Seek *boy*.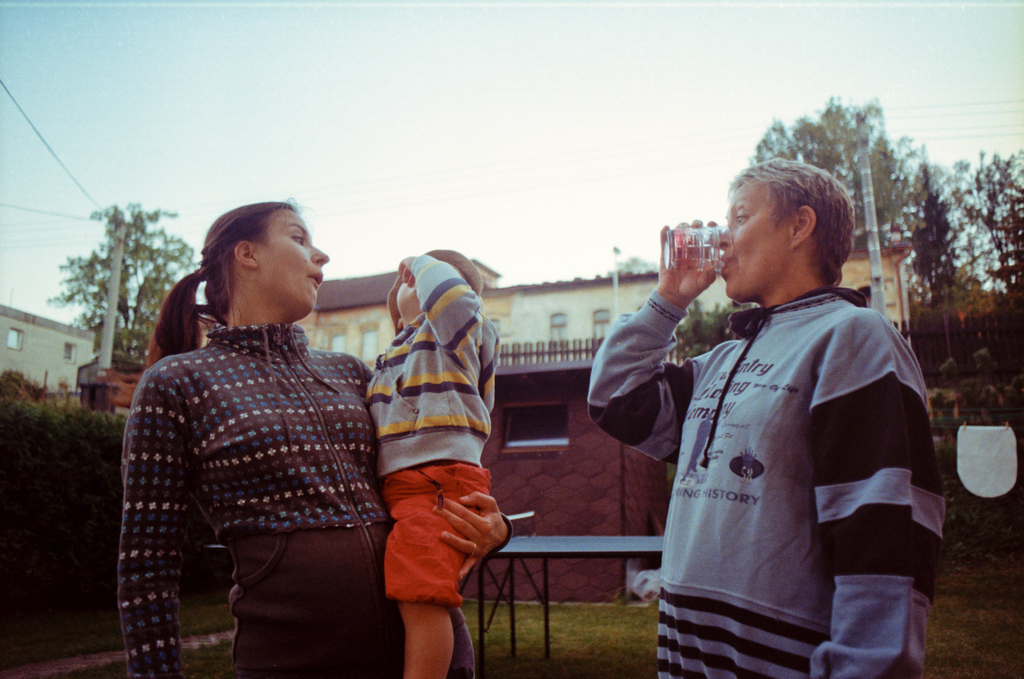
{"x1": 366, "y1": 250, "x2": 496, "y2": 678}.
